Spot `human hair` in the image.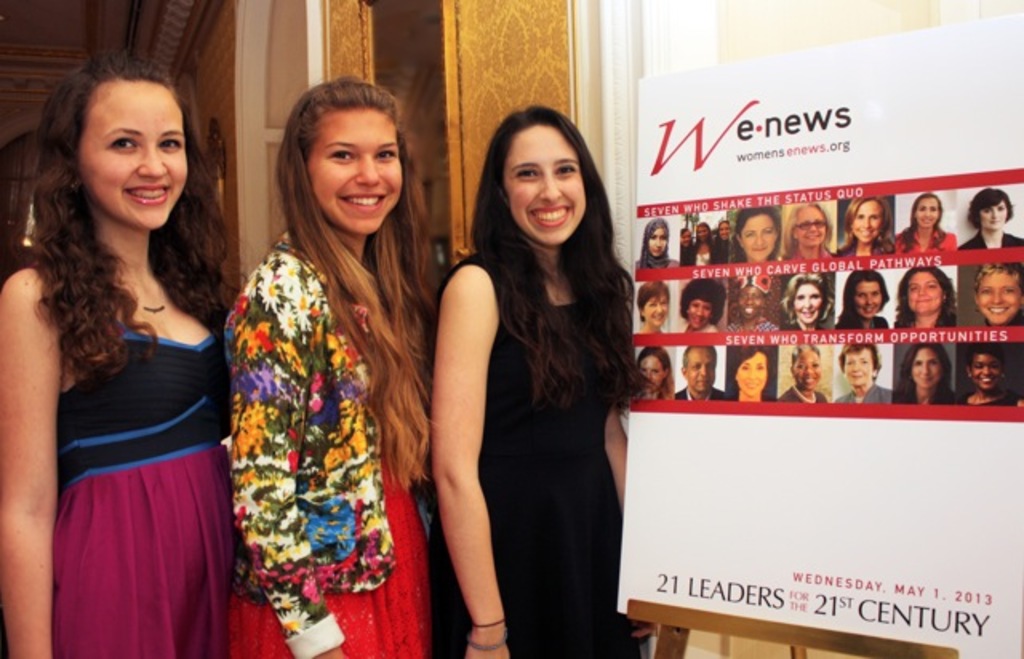
`human hair` found at 731 208 782 264.
